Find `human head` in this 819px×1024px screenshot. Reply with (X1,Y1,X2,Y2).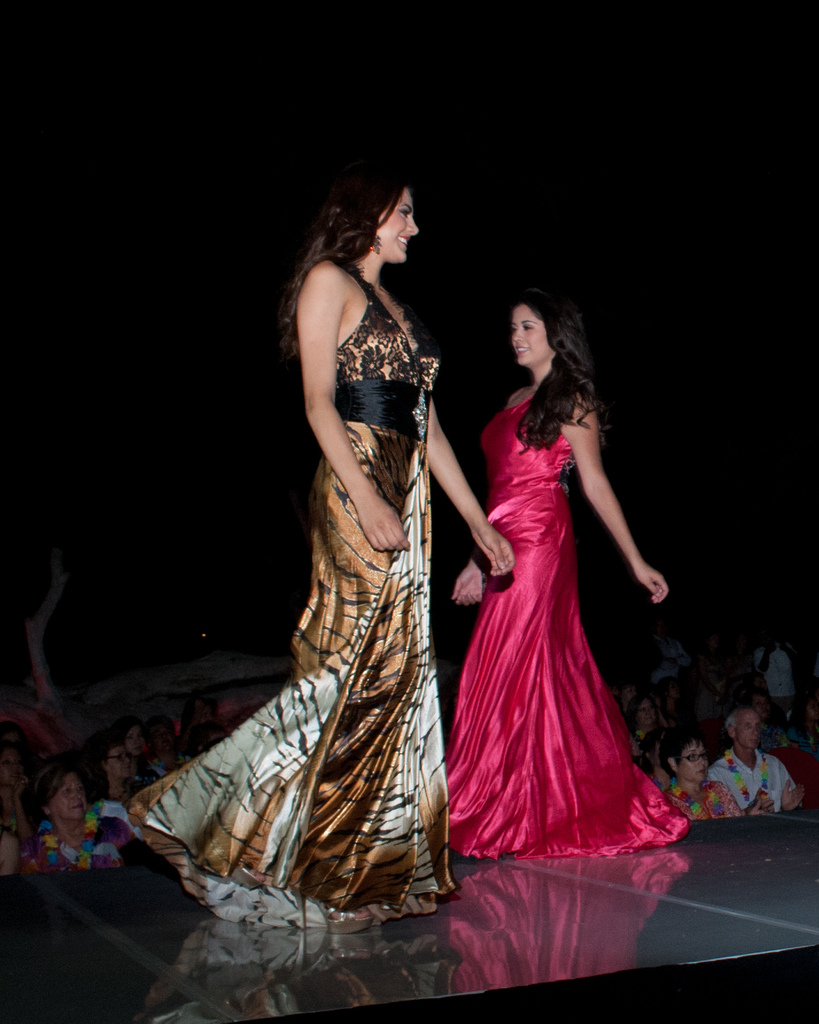
(631,695,663,728).
